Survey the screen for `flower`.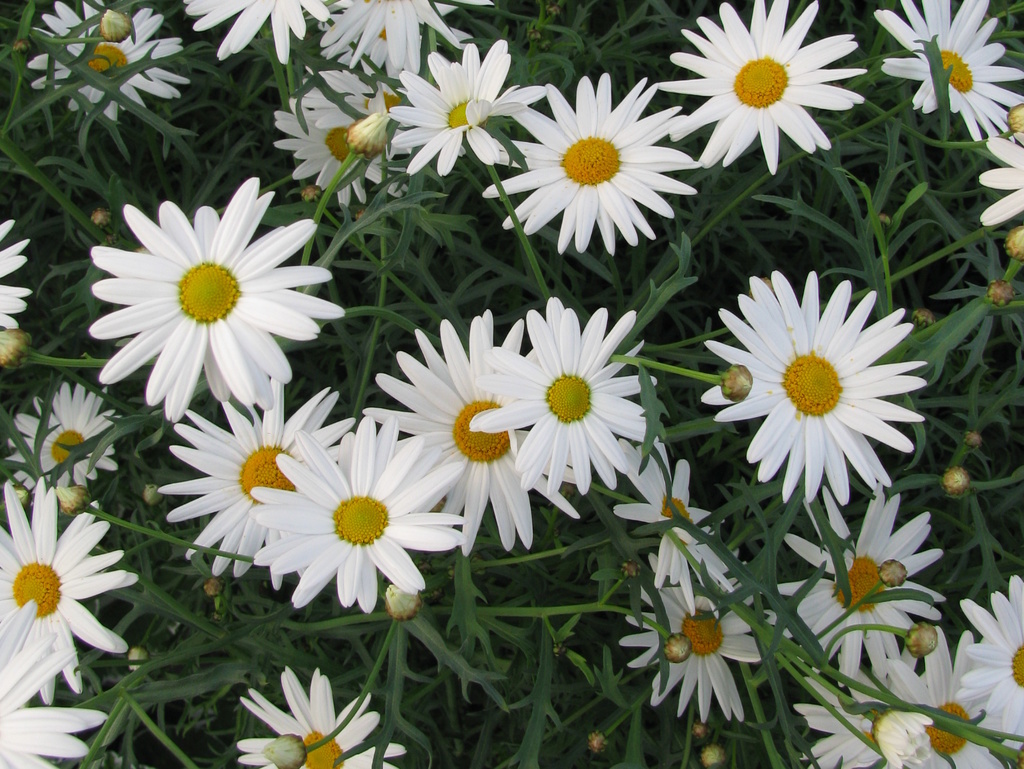
Survey found: box=[32, 0, 175, 118].
